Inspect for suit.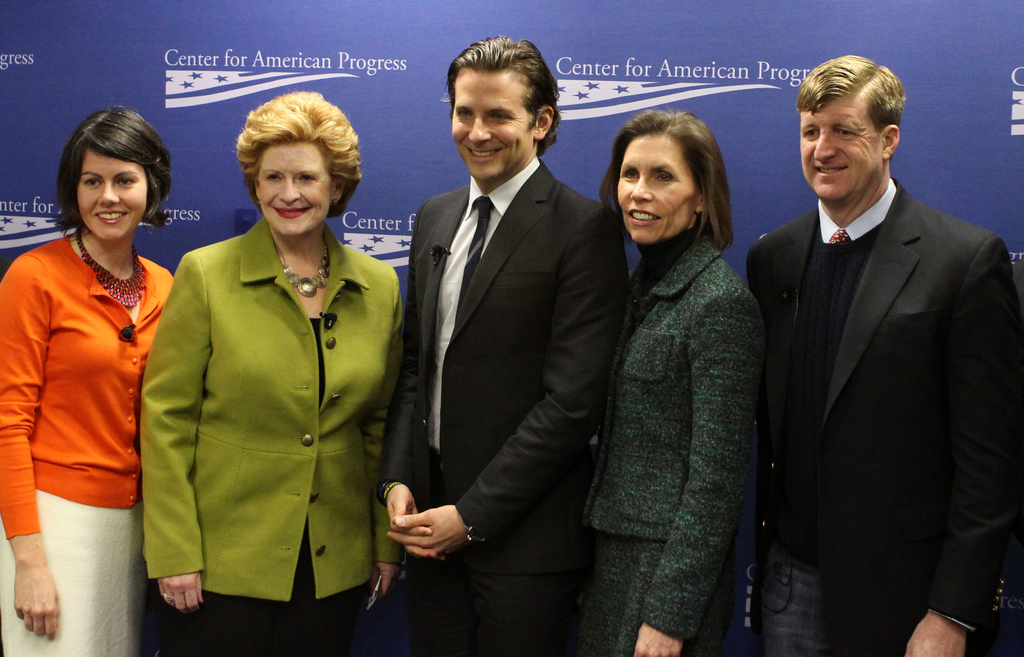
Inspection: (left=136, top=215, right=404, bottom=656).
